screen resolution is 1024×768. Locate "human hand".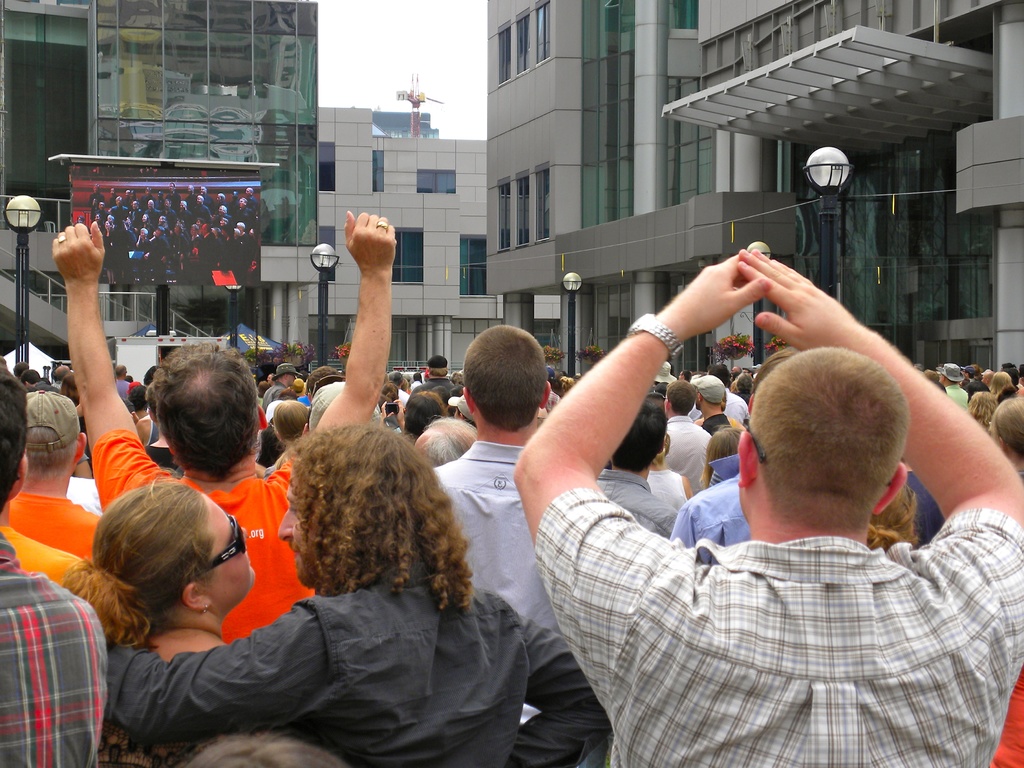
(246,226,255,238).
